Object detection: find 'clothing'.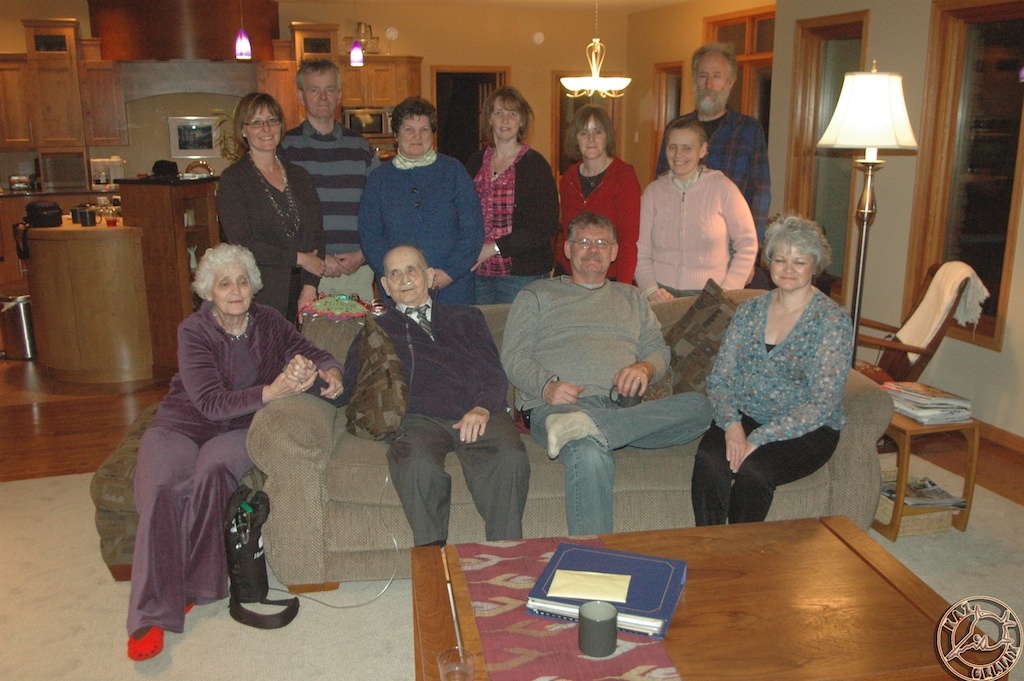
x1=499, y1=273, x2=701, y2=560.
